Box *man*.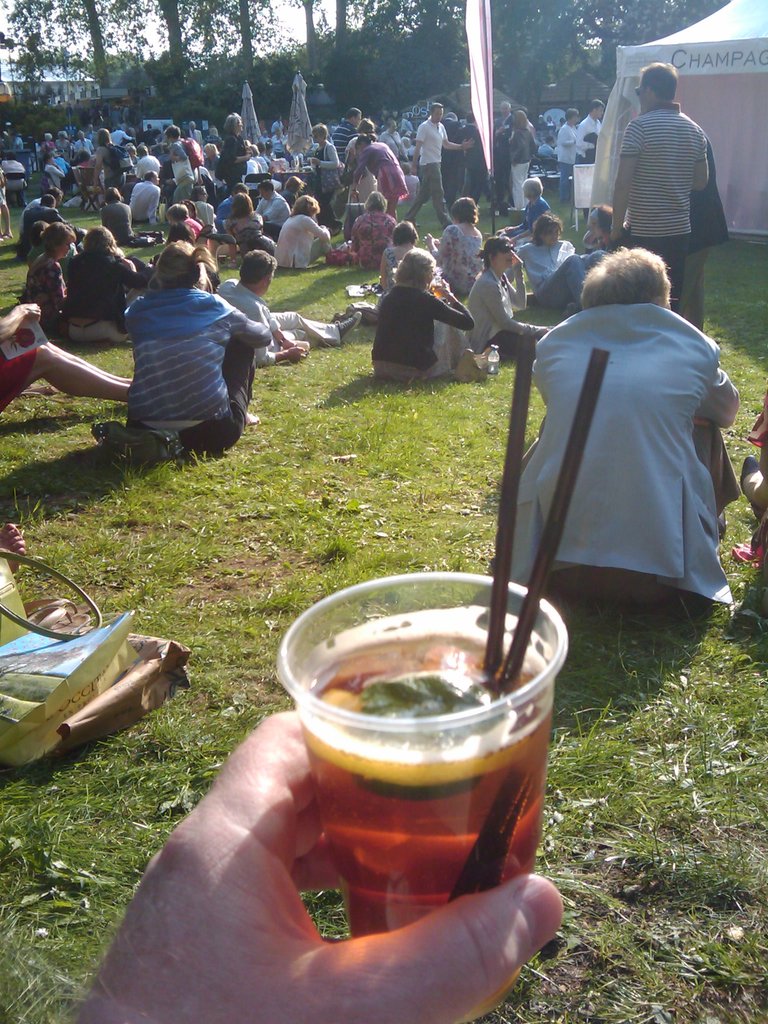
Rect(601, 60, 712, 313).
